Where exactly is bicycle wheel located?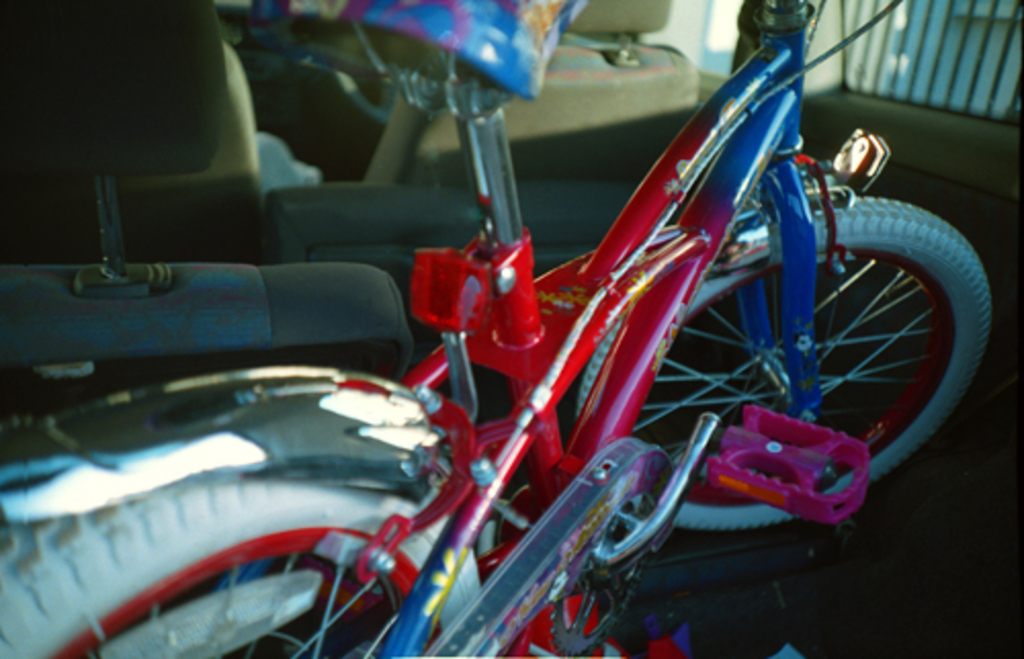
Its bounding box is rect(0, 473, 485, 657).
